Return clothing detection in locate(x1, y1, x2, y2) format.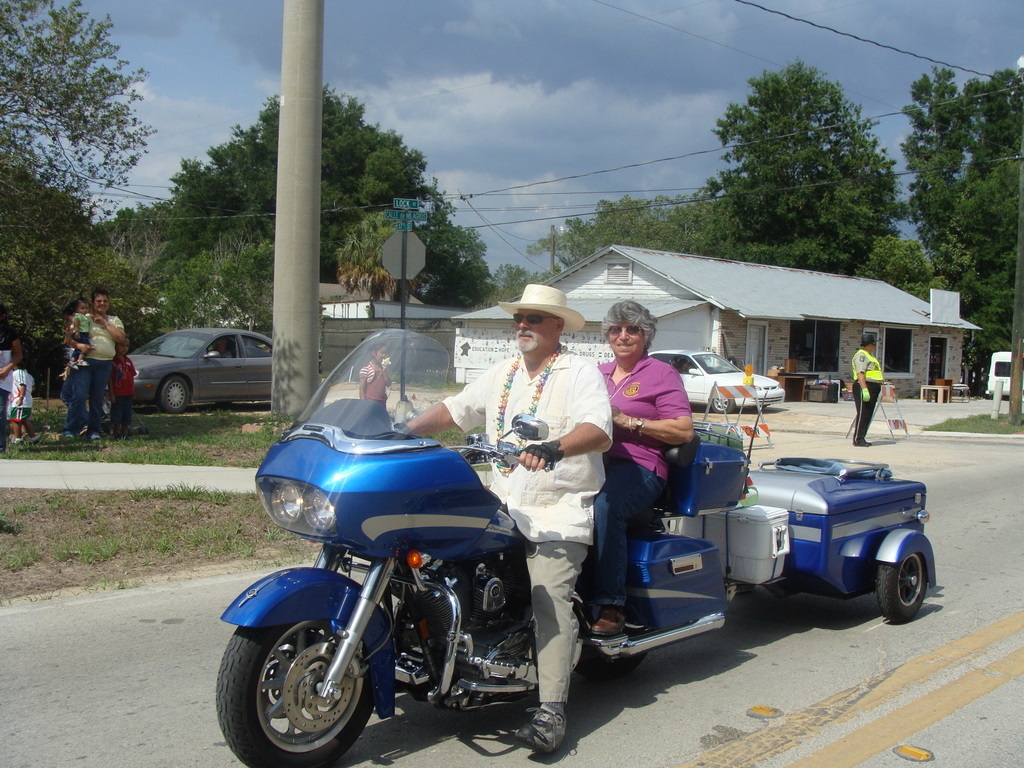
locate(444, 340, 614, 702).
